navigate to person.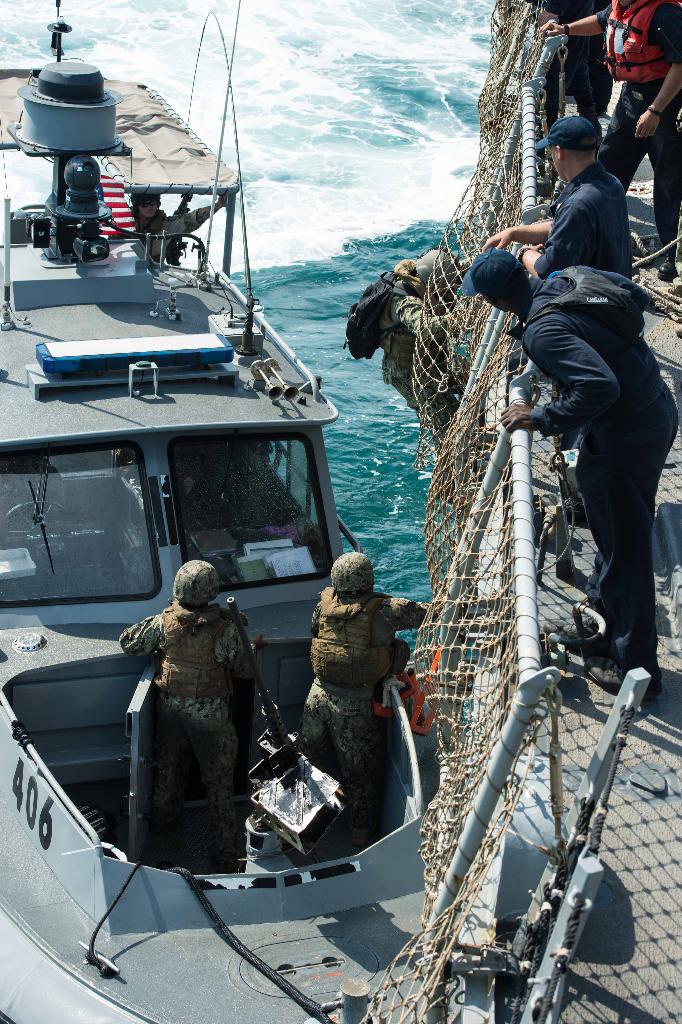
Navigation target: [504, 109, 620, 278].
